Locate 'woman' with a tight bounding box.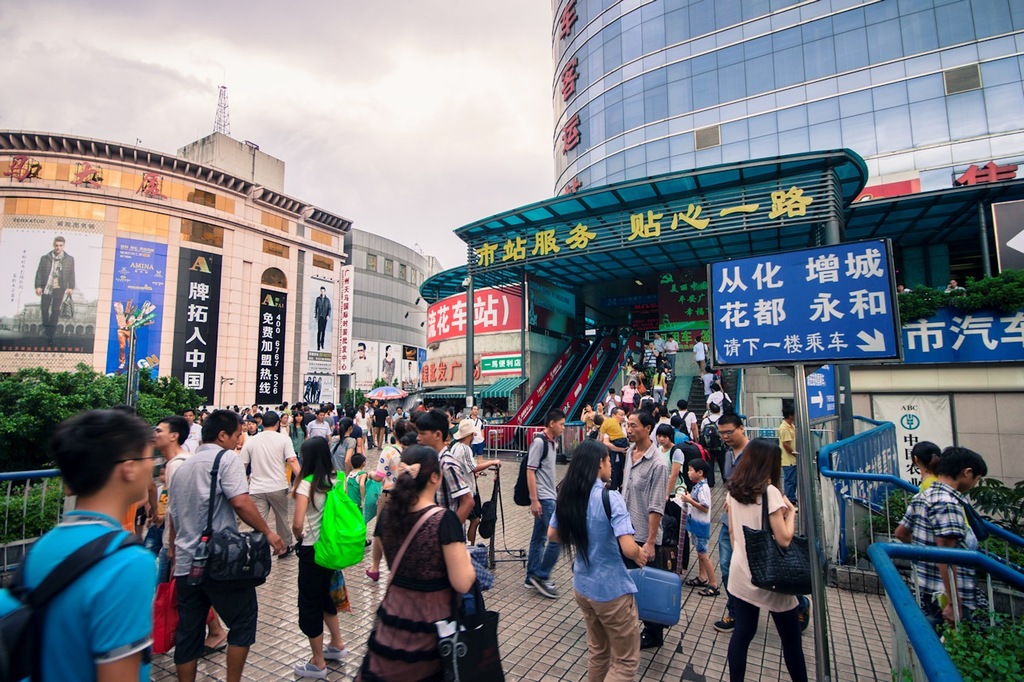
(577, 400, 597, 438).
